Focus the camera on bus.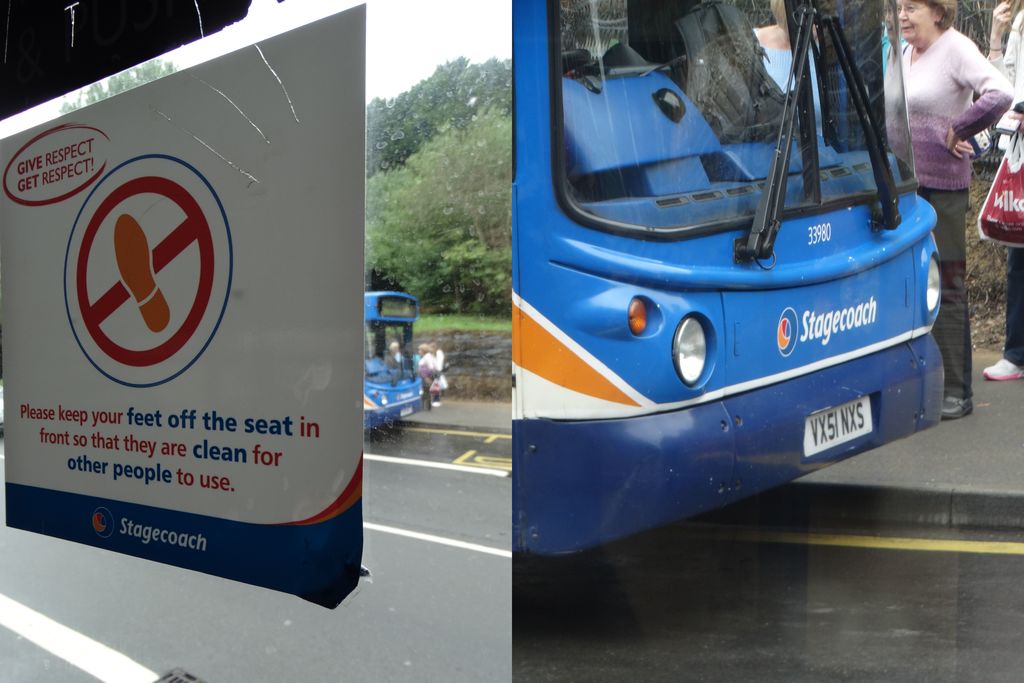
Focus region: l=365, t=287, r=442, b=433.
